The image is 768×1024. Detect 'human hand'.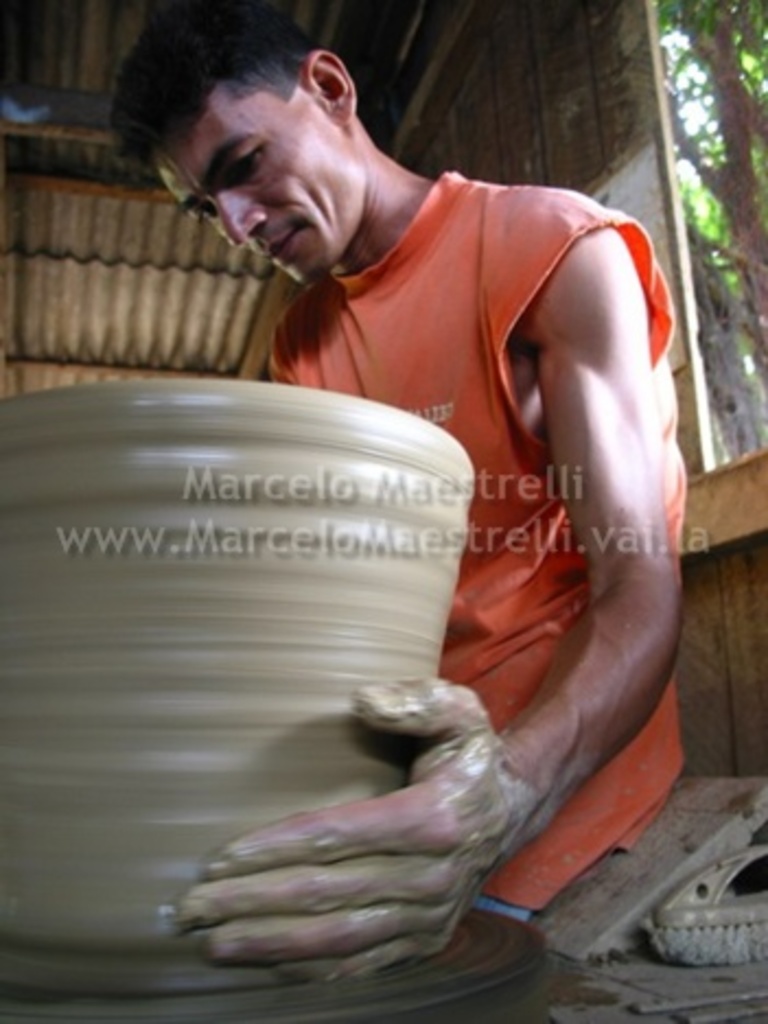
Detection: rect(168, 595, 591, 934).
